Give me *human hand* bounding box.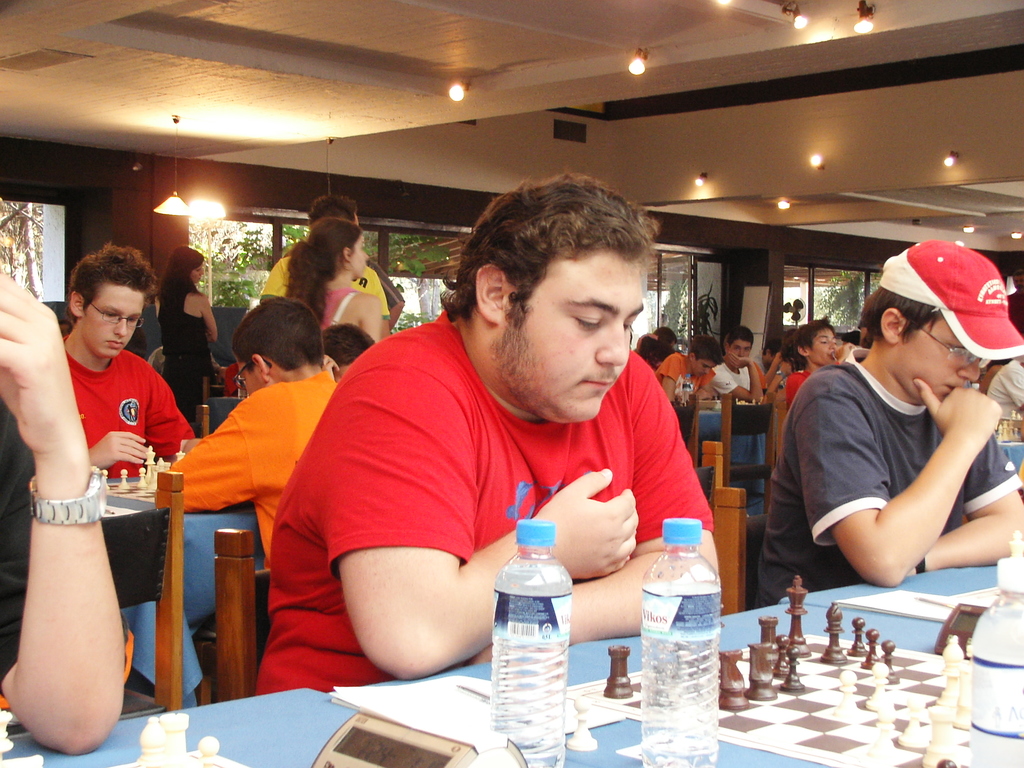
bbox=[698, 392, 714, 400].
